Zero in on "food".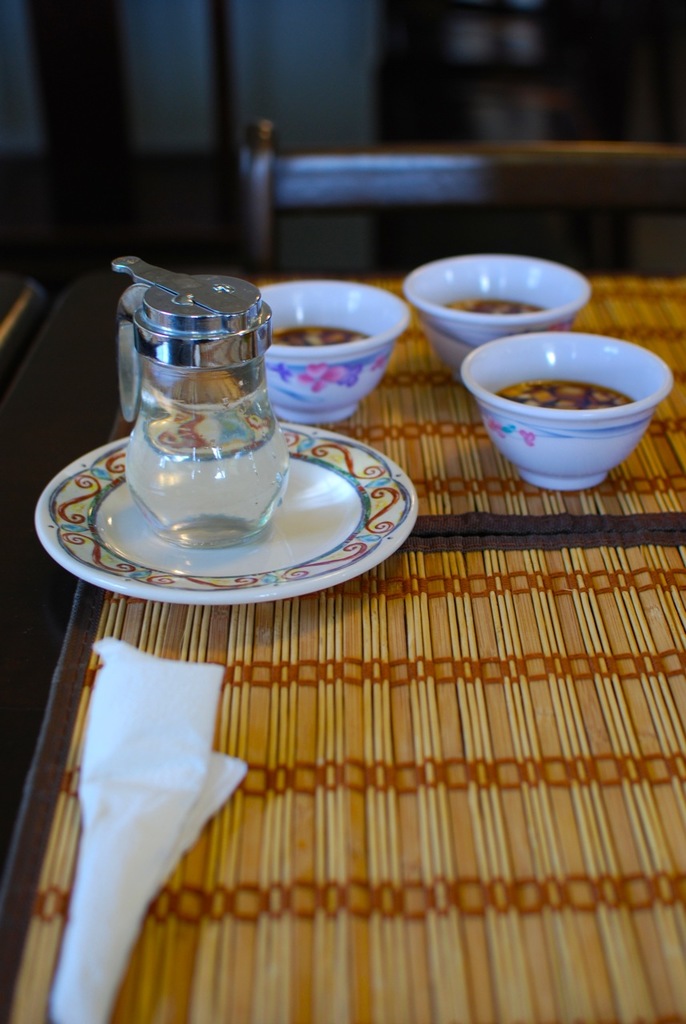
Zeroed in: rect(506, 384, 635, 412).
